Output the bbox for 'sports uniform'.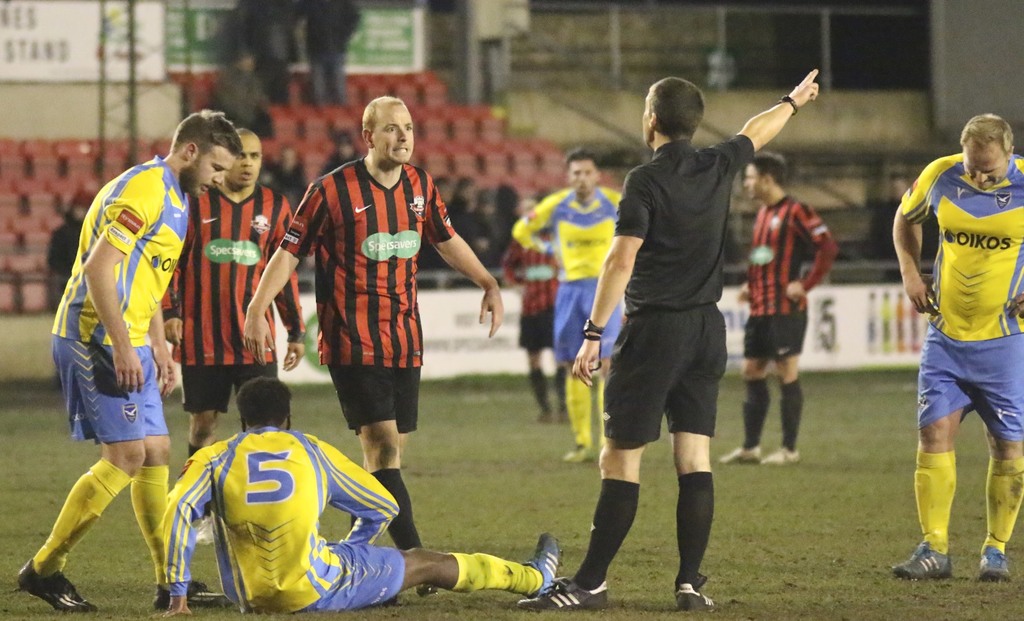
(left=499, top=242, right=557, bottom=343).
